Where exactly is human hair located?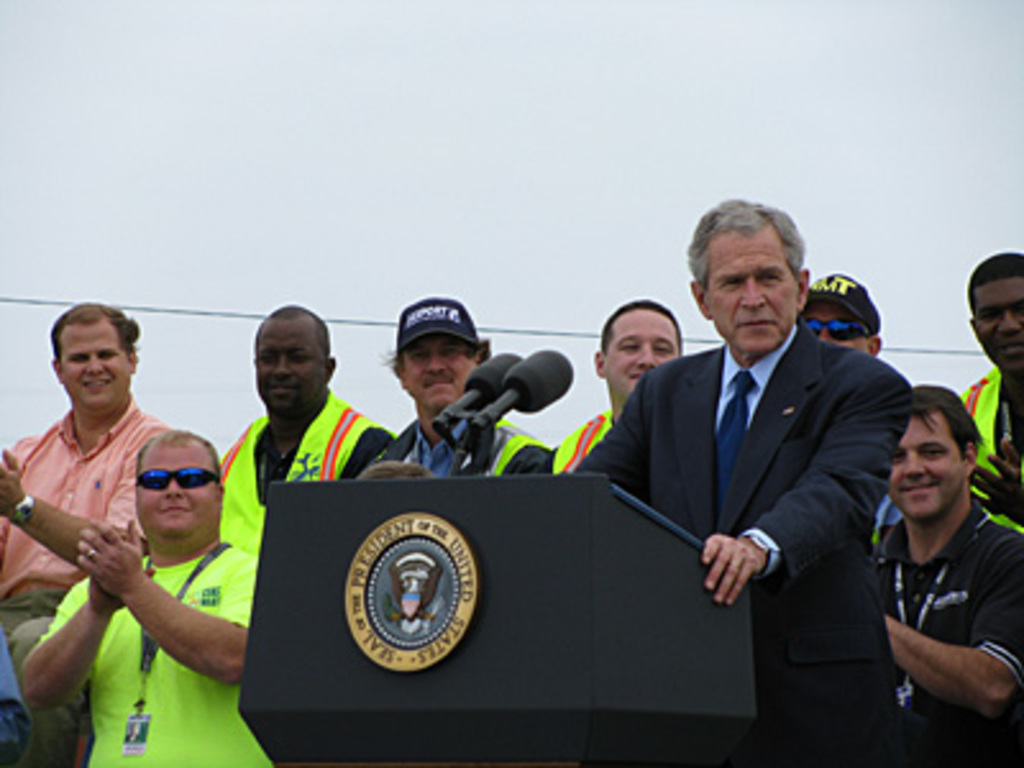
Its bounding box is Rect(46, 297, 138, 366).
